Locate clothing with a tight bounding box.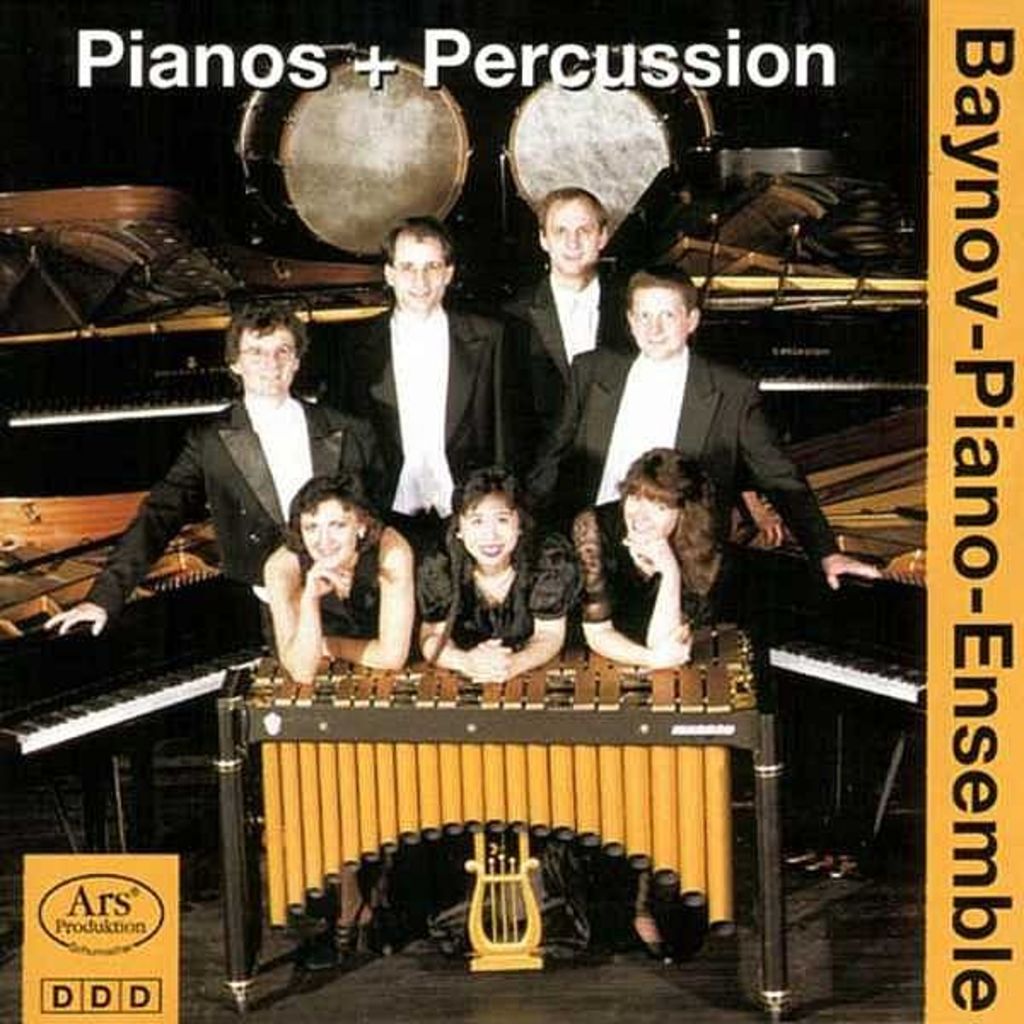
pyautogui.locateOnScreen(469, 265, 643, 461).
